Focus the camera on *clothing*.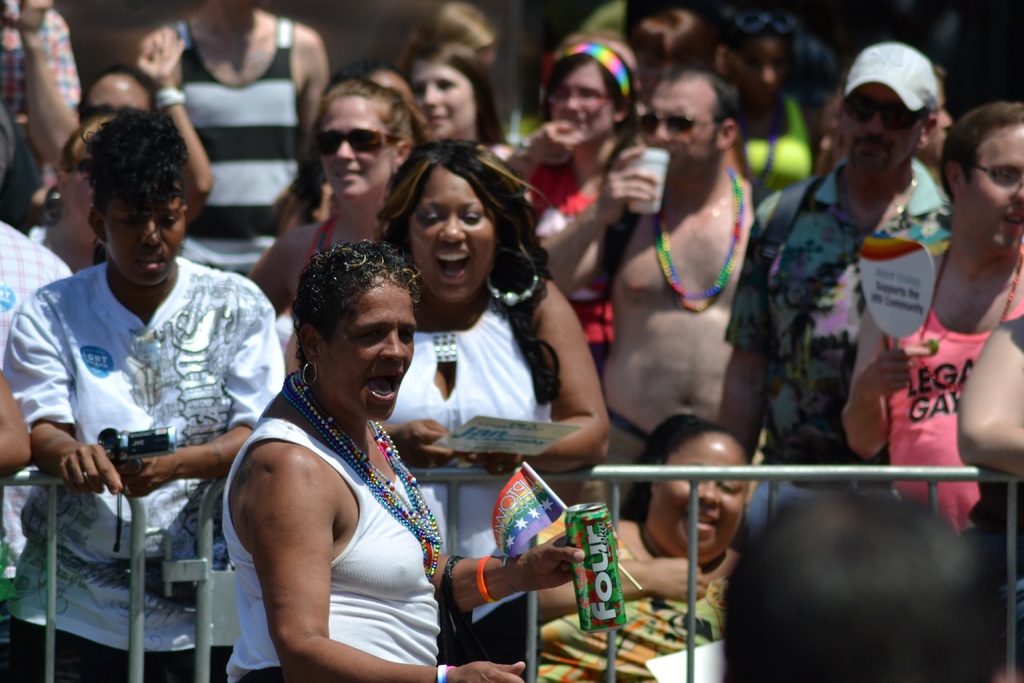
Focus region: locate(881, 242, 1023, 537).
